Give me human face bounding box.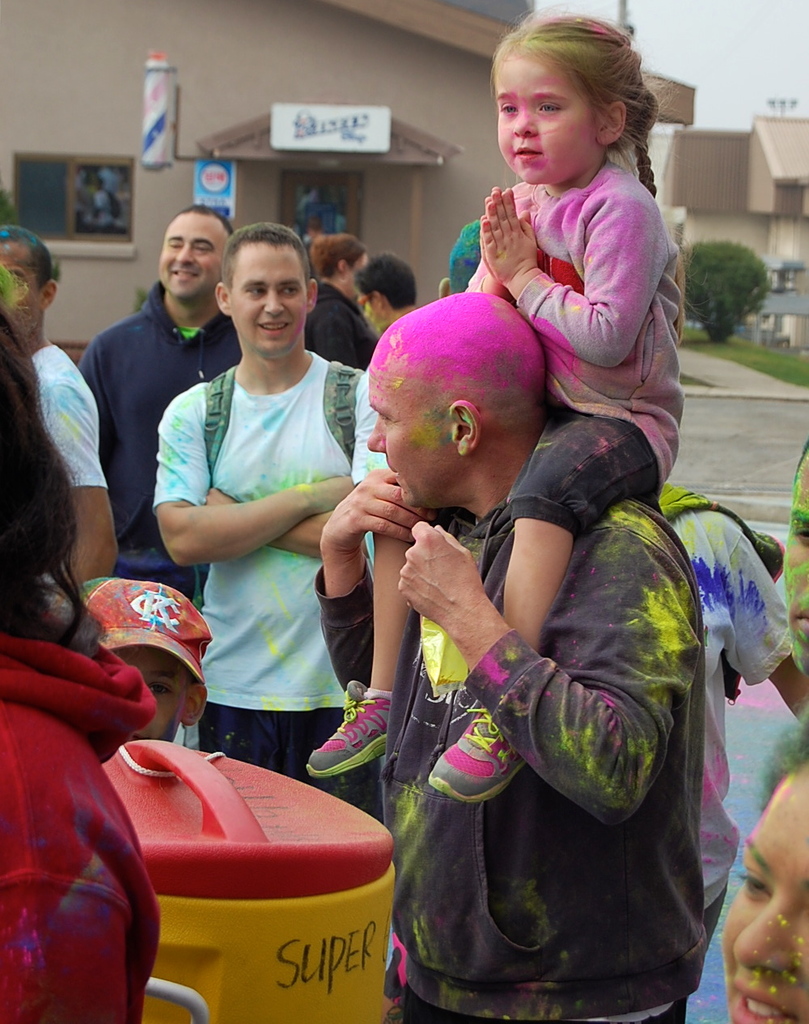
BBox(159, 214, 227, 299).
